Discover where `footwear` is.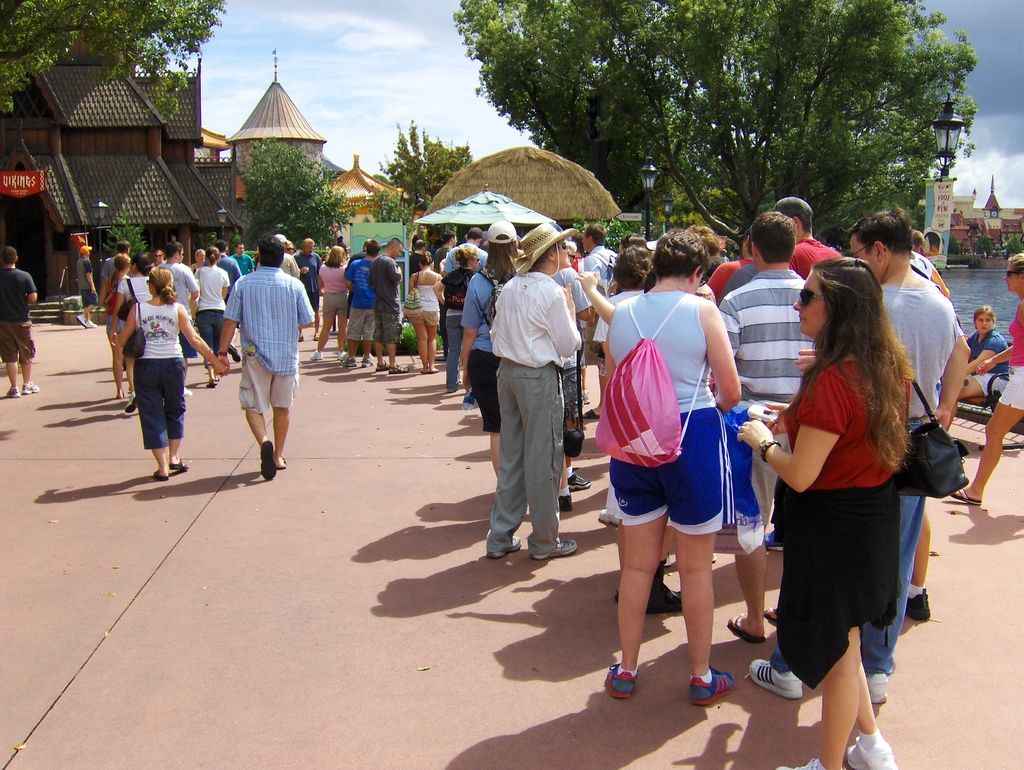
Discovered at [x1=727, y1=613, x2=769, y2=646].
